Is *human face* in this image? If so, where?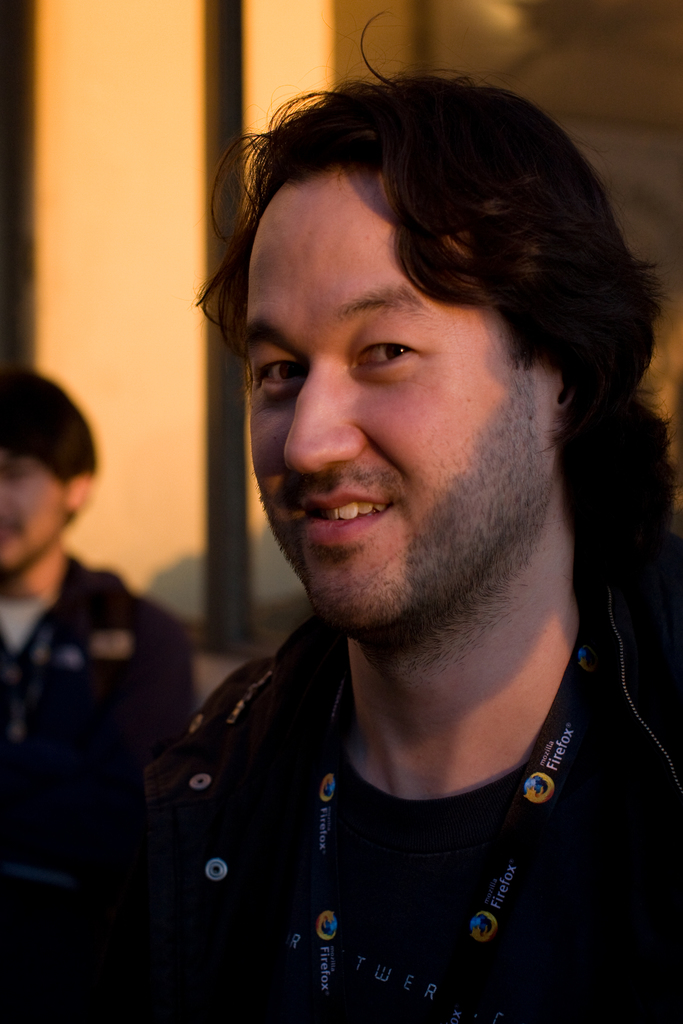
Yes, at 243 177 543 614.
